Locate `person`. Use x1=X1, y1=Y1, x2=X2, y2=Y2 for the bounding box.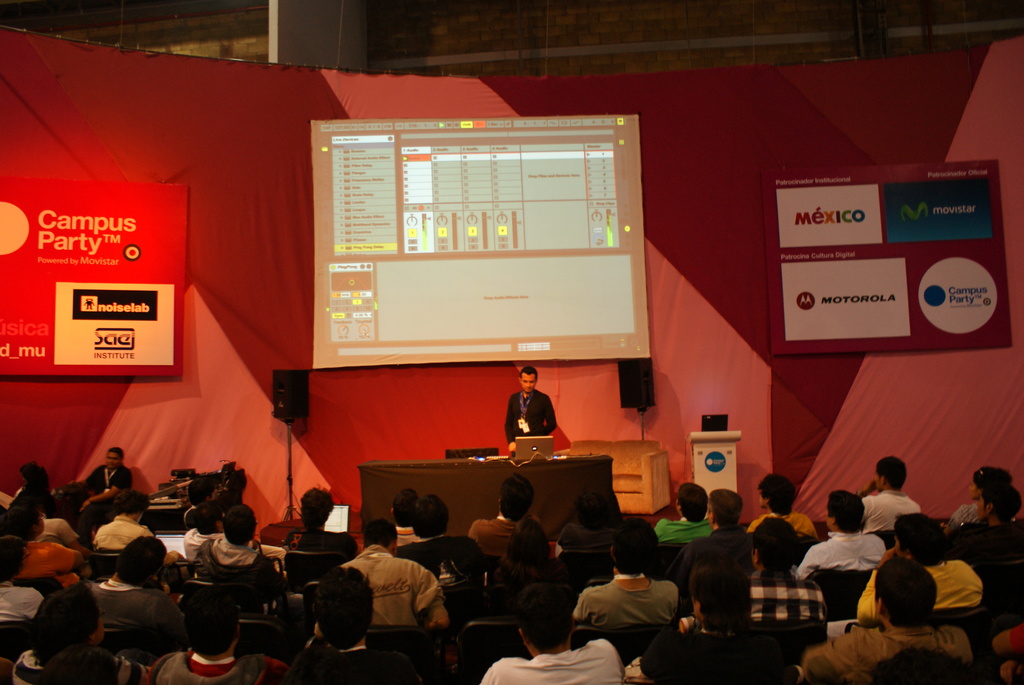
x1=925, y1=480, x2=1019, y2=615.
